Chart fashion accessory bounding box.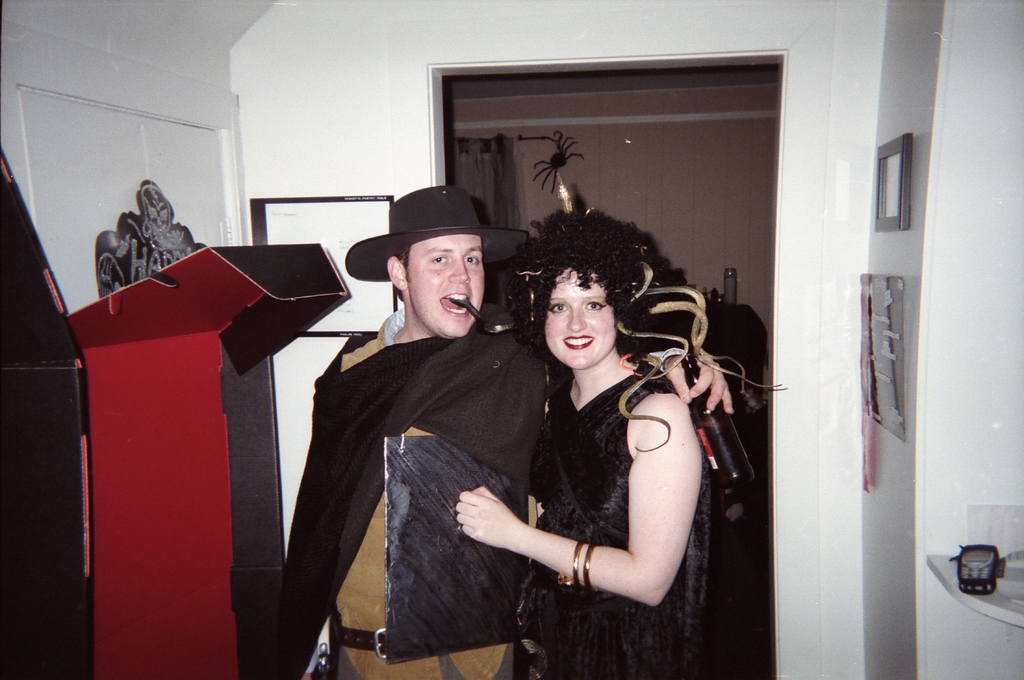
Charted: [339, 625, 384, 659].
